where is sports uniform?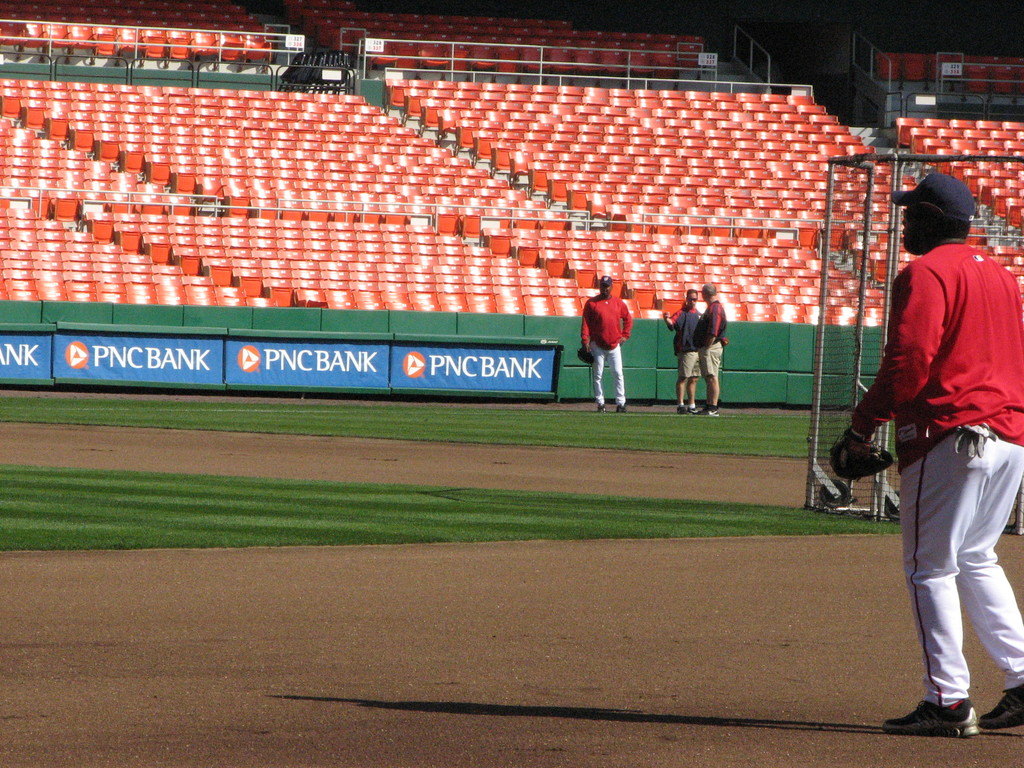
l=694, t=303, r=726, b=418.
